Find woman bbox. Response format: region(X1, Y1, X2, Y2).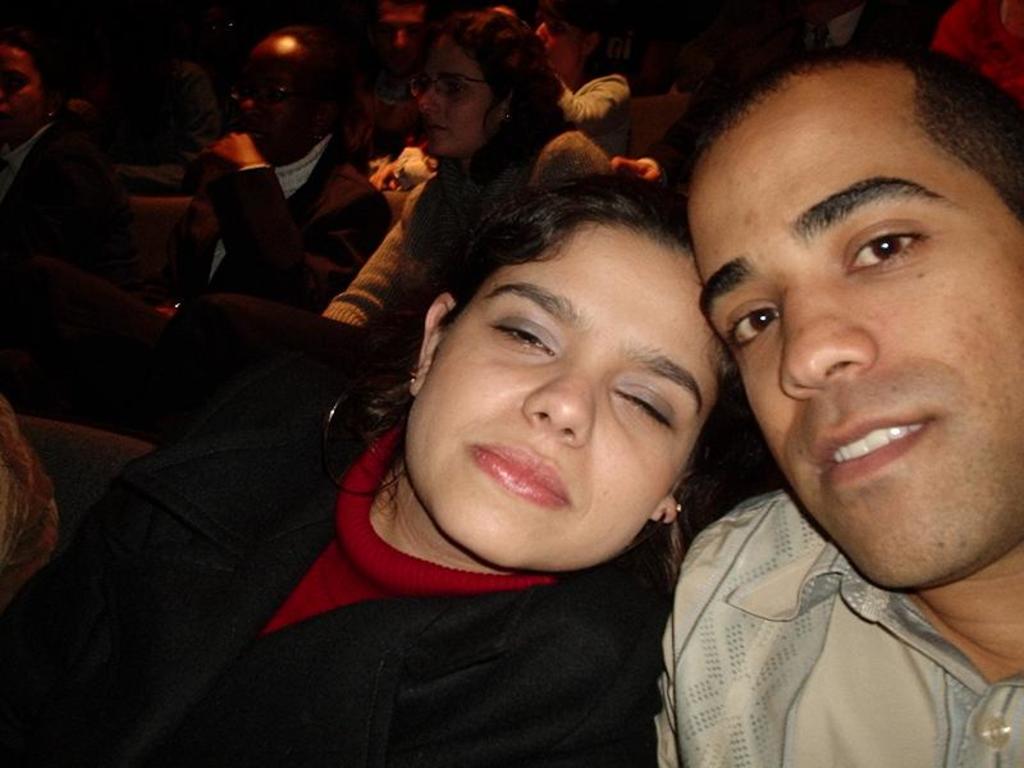
region(531, 5, 648, 161).
